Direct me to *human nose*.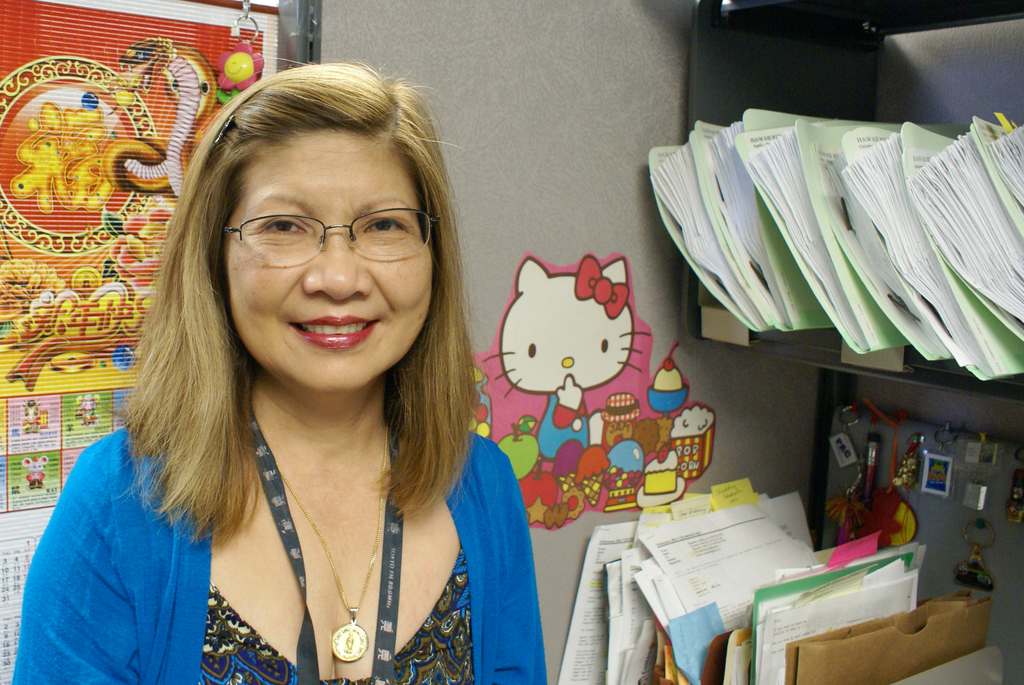
Direction: (left=301, top=231, right=378, bottom=300).
